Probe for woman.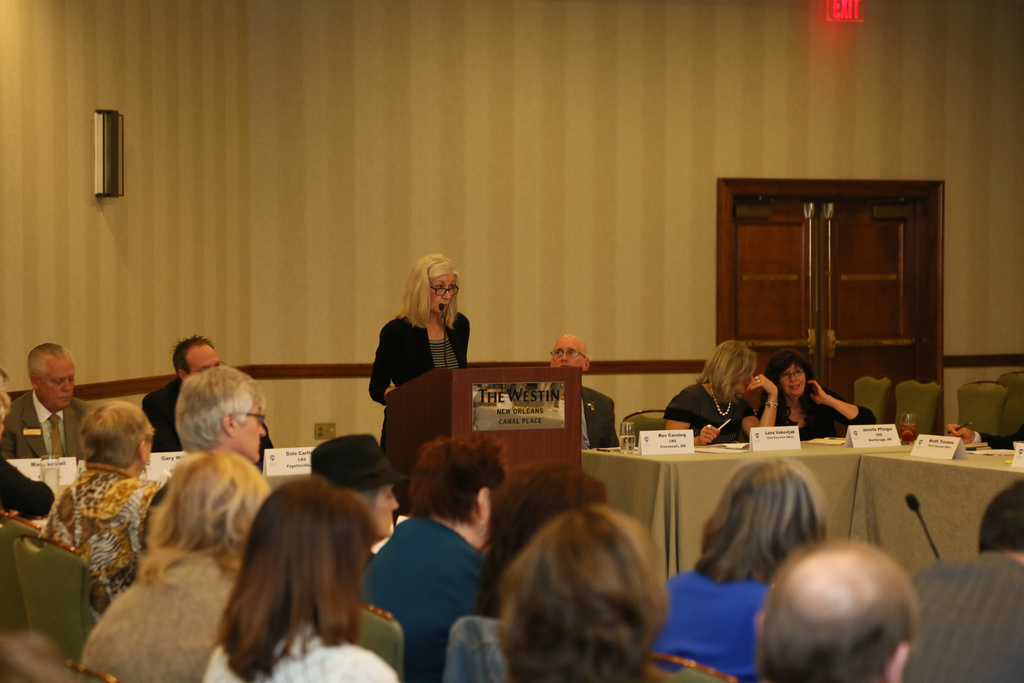
Probe result: (x1=362, y1=261, x2=471, y2=429).
